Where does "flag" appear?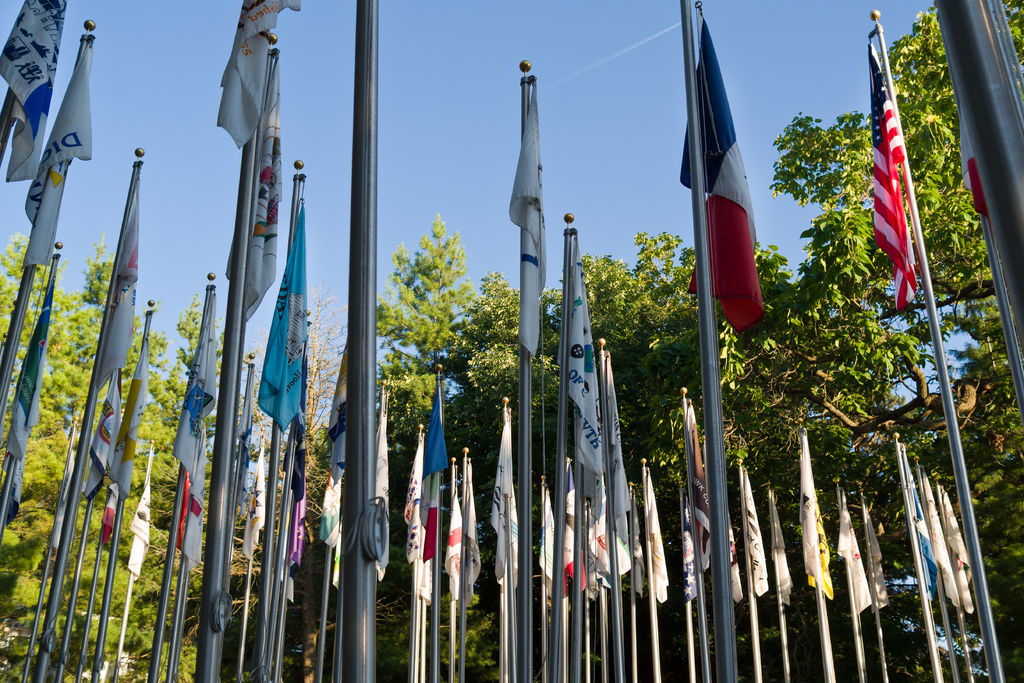
Appears at Rect(744, 468, 769, 604).
